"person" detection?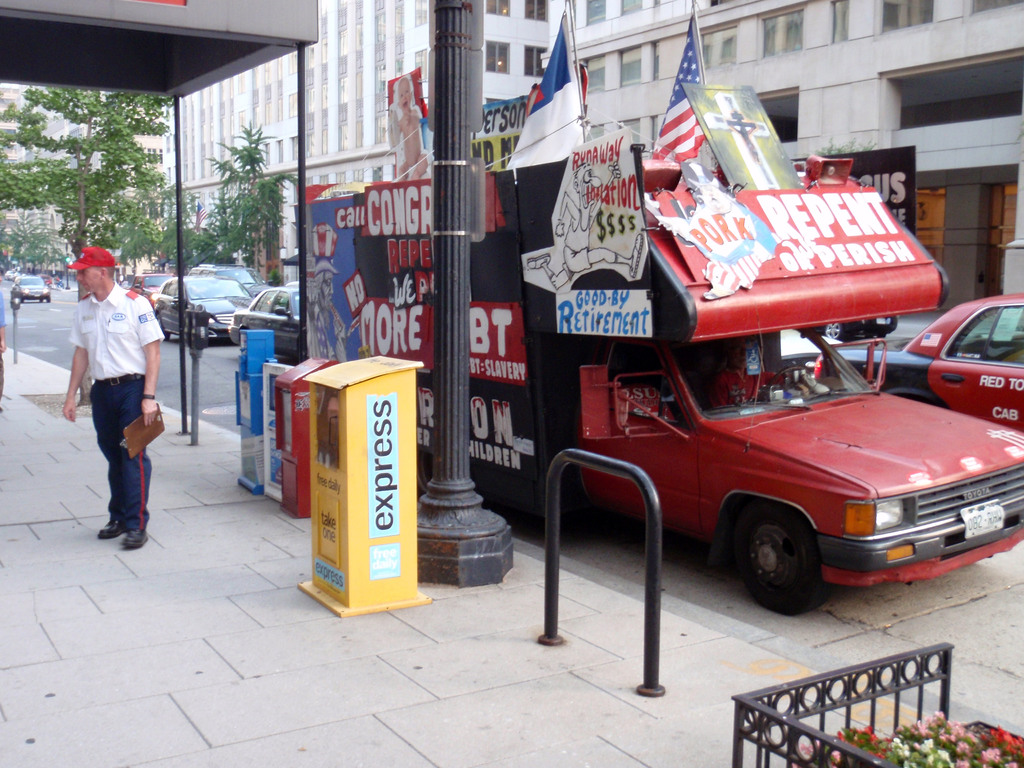
Rect(58, 243, 160, 552)
